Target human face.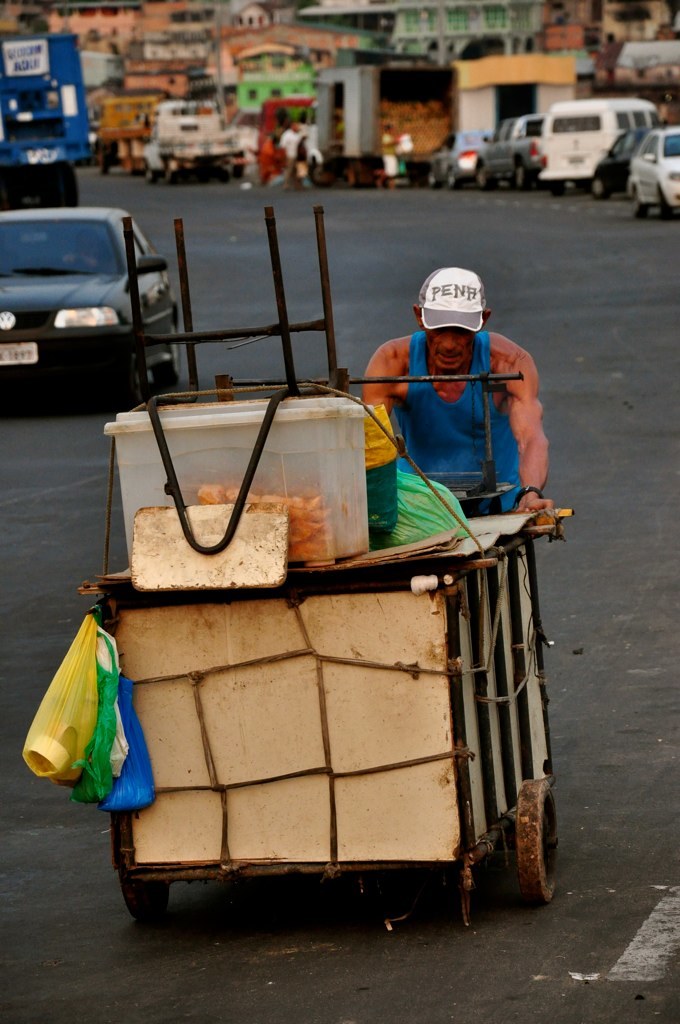
Target region: (425,328,476,374).
